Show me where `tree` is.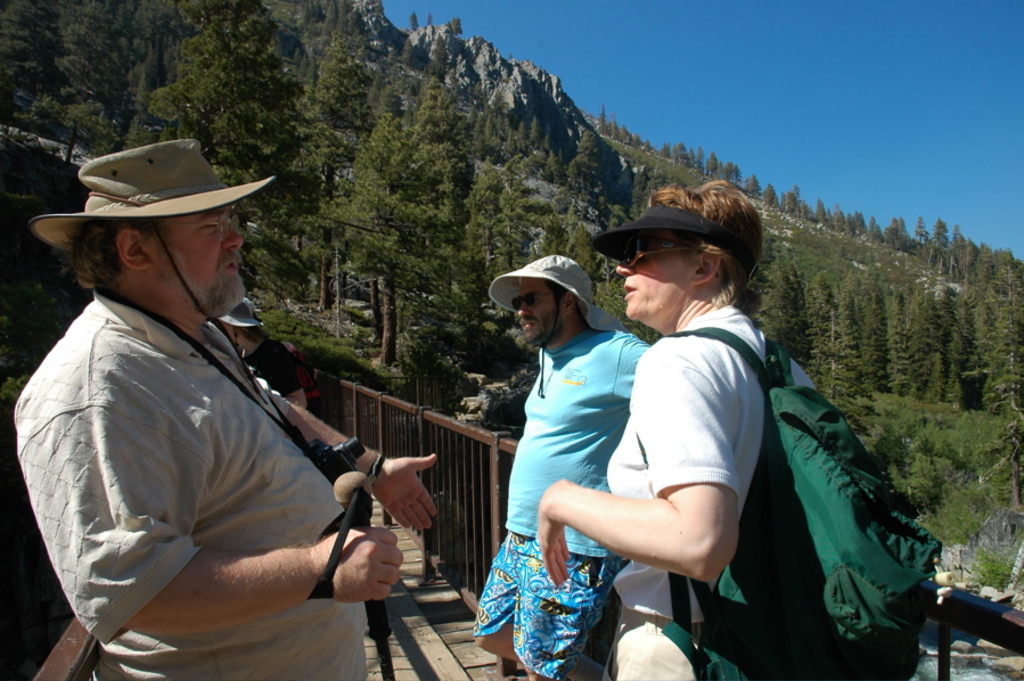
`tree` is at region(744, 180, 780, 204).
